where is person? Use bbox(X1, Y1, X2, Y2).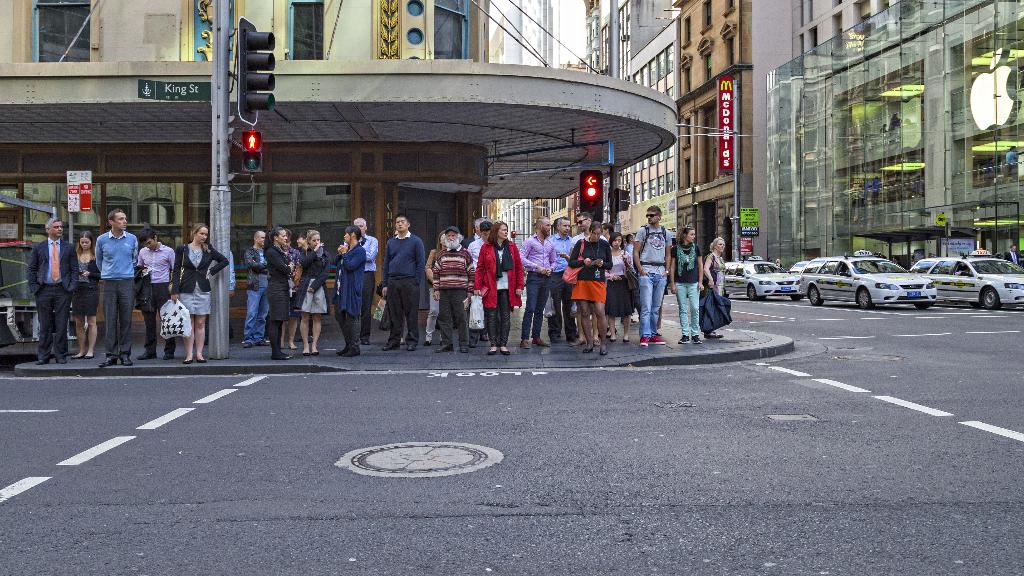
bbox(477, 221, 500, 340).
